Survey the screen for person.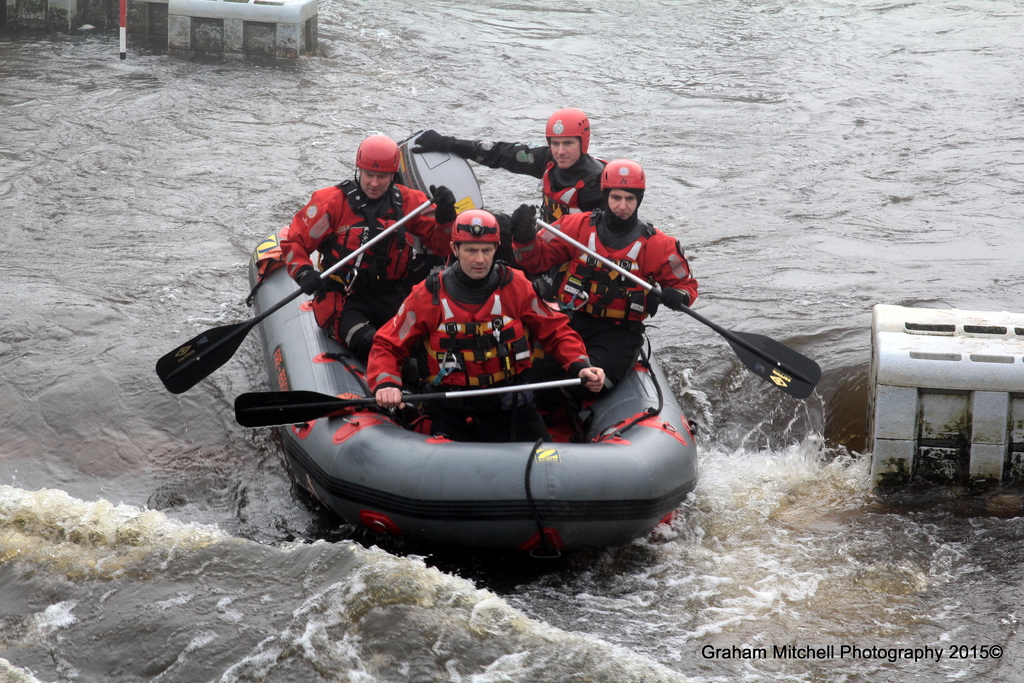
Survey found: bbox=(506, 161, 700, 402).
